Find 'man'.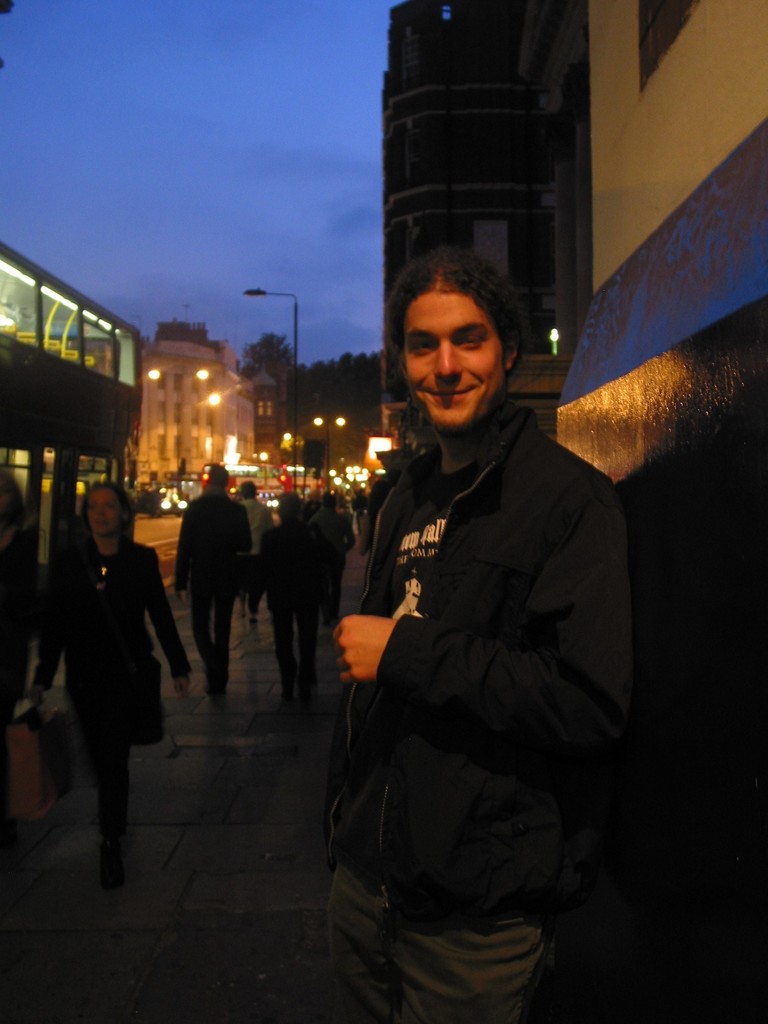
bbox(169, 461, 255, 698).
